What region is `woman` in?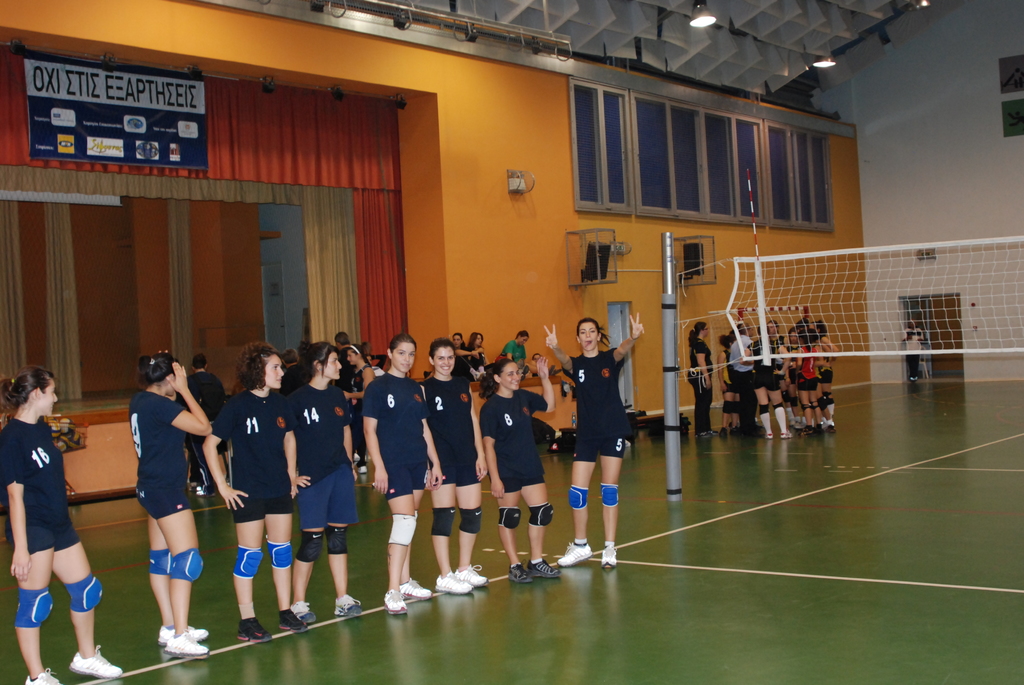
419,331,499,599.
